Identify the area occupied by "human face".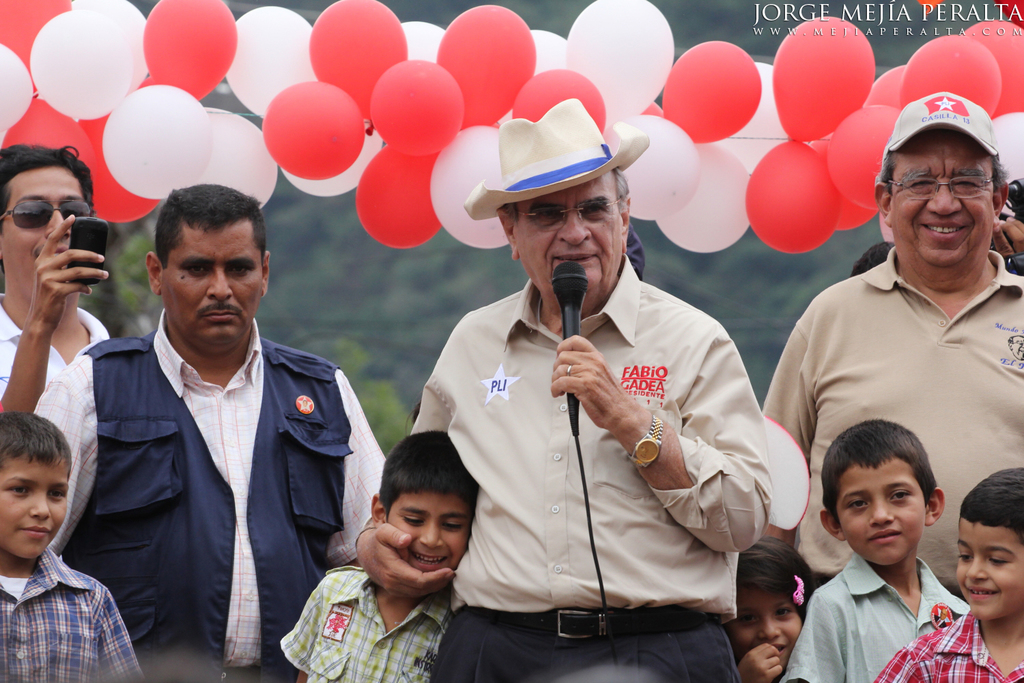
Area: {"left": 954, "top": 516, "right": 1023, "bottom": 622}.
